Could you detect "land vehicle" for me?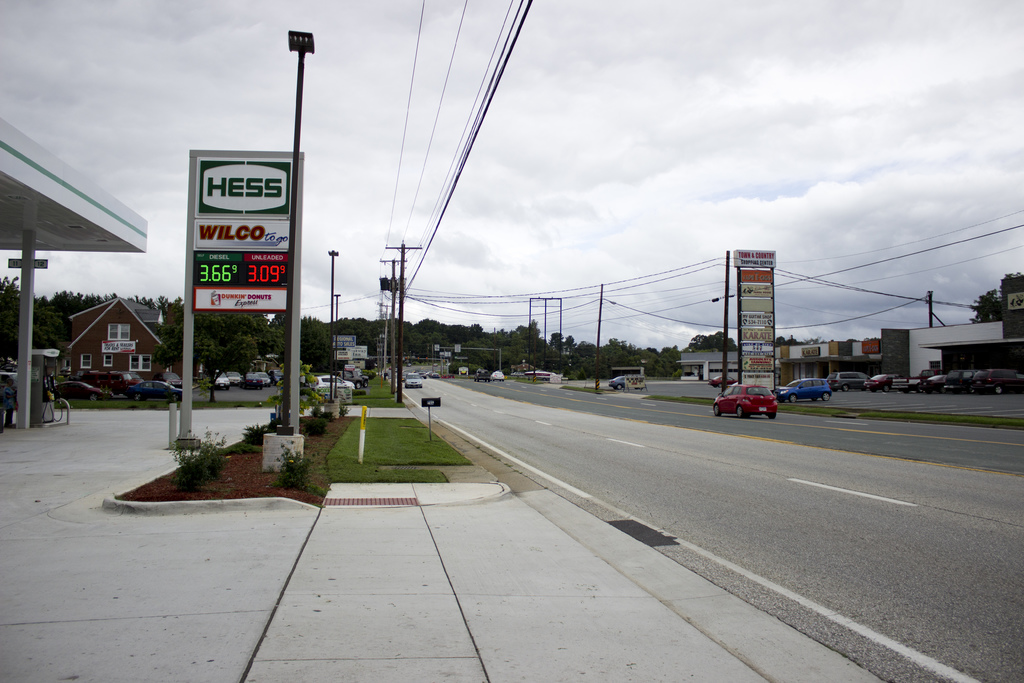
Detection result: (244,372,262,391).
